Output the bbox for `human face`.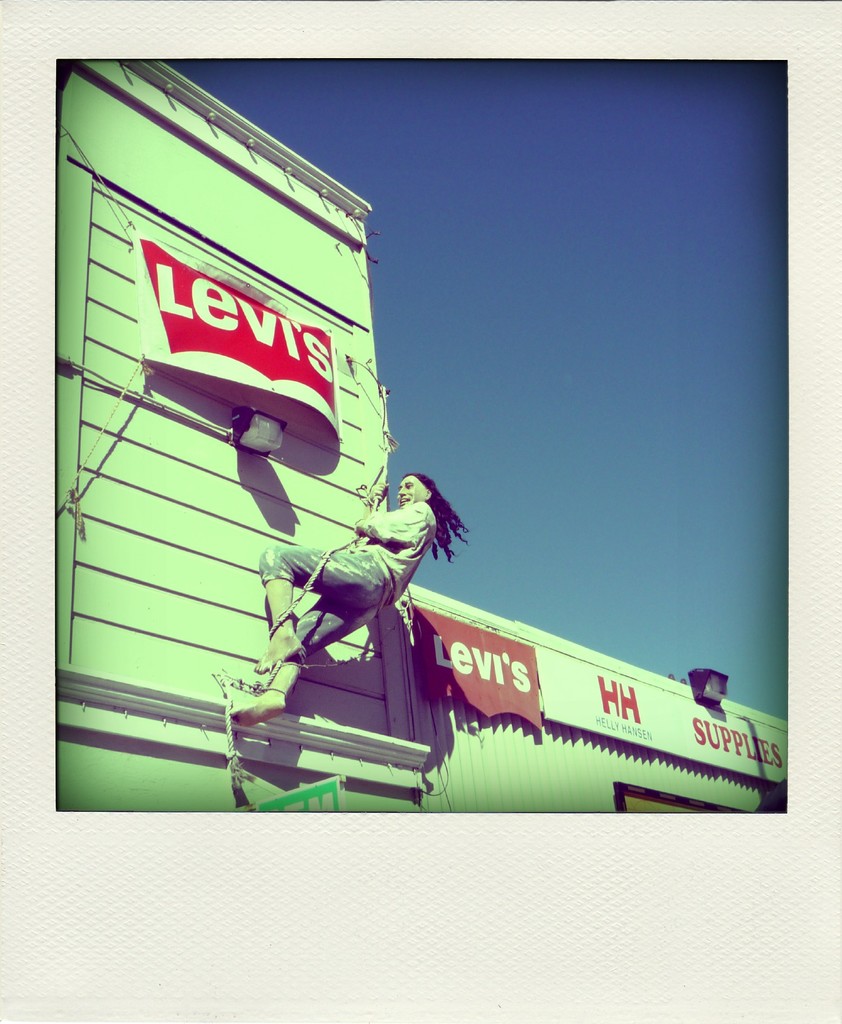
(left=393, top=477, right=427, bottom=509).
